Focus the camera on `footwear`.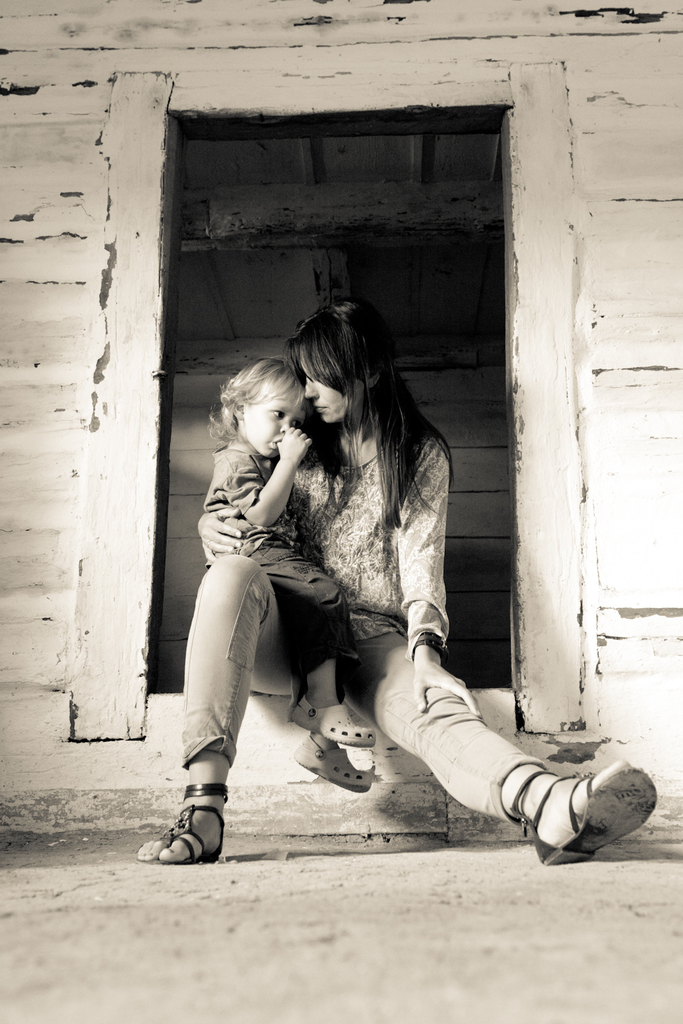
Focus region: [left=505, top=765, right=655, bottom=875].
